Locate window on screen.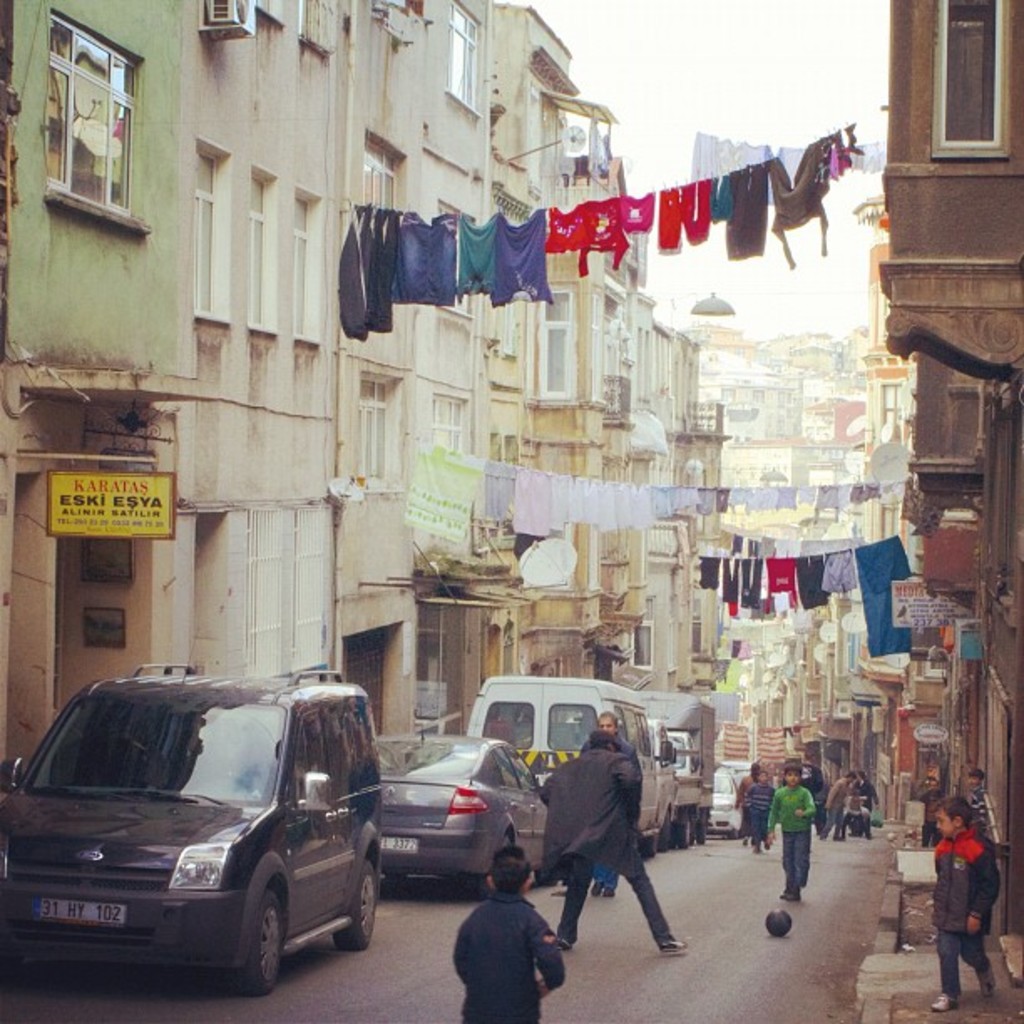
On screen at bbox=[442, 0, 482, 114].
